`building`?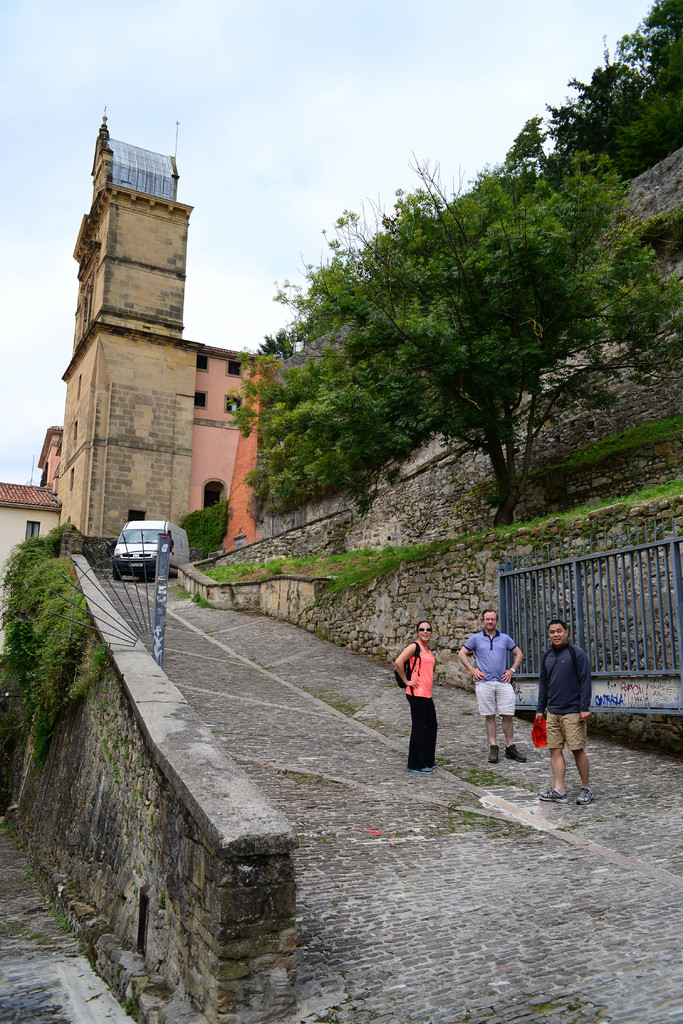
bbox=[59, 106, 257, 554]
